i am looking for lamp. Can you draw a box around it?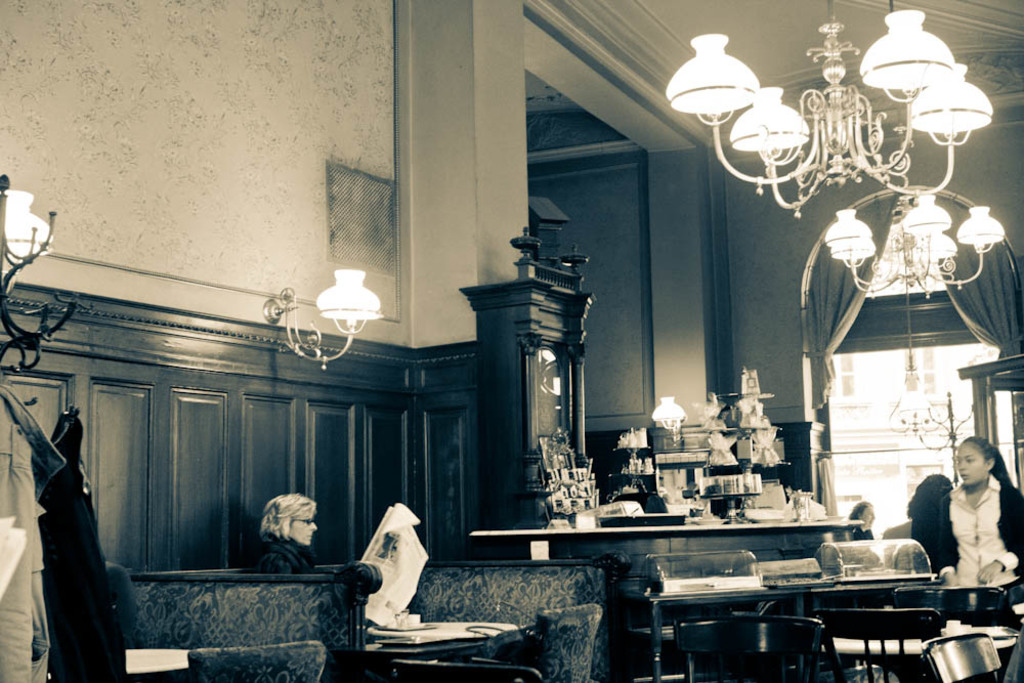
Sure, the bounding box is x1=664 y1=0 x2=995 y2=222.
